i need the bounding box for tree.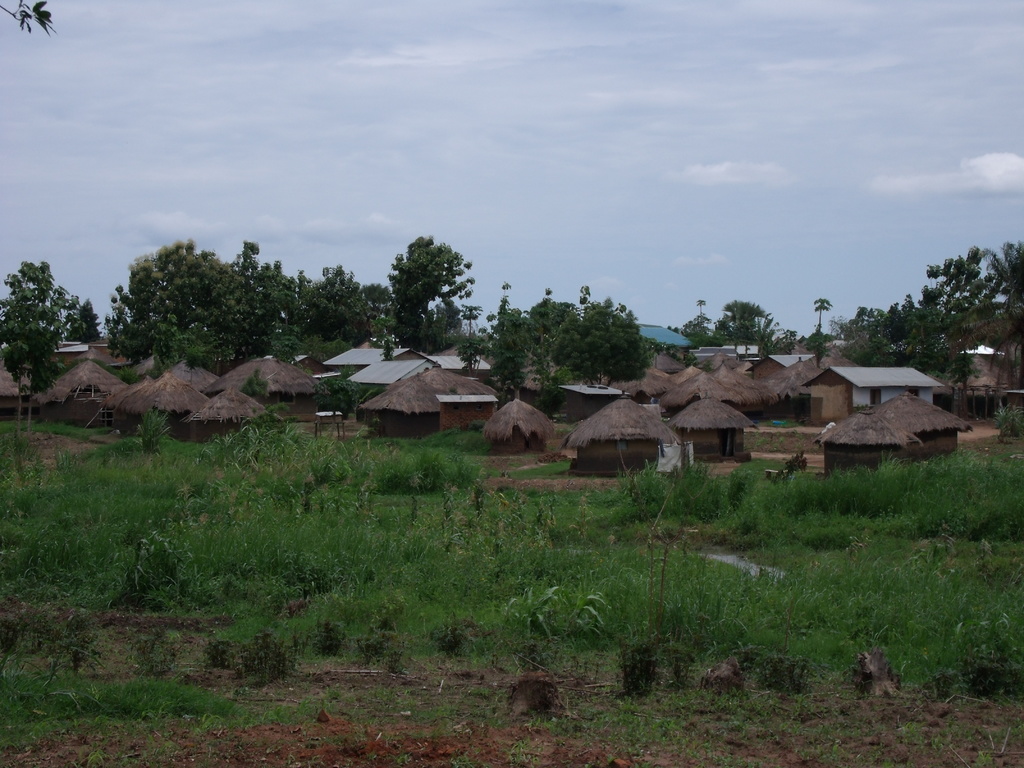
Here it is: 83,233,292,380.
